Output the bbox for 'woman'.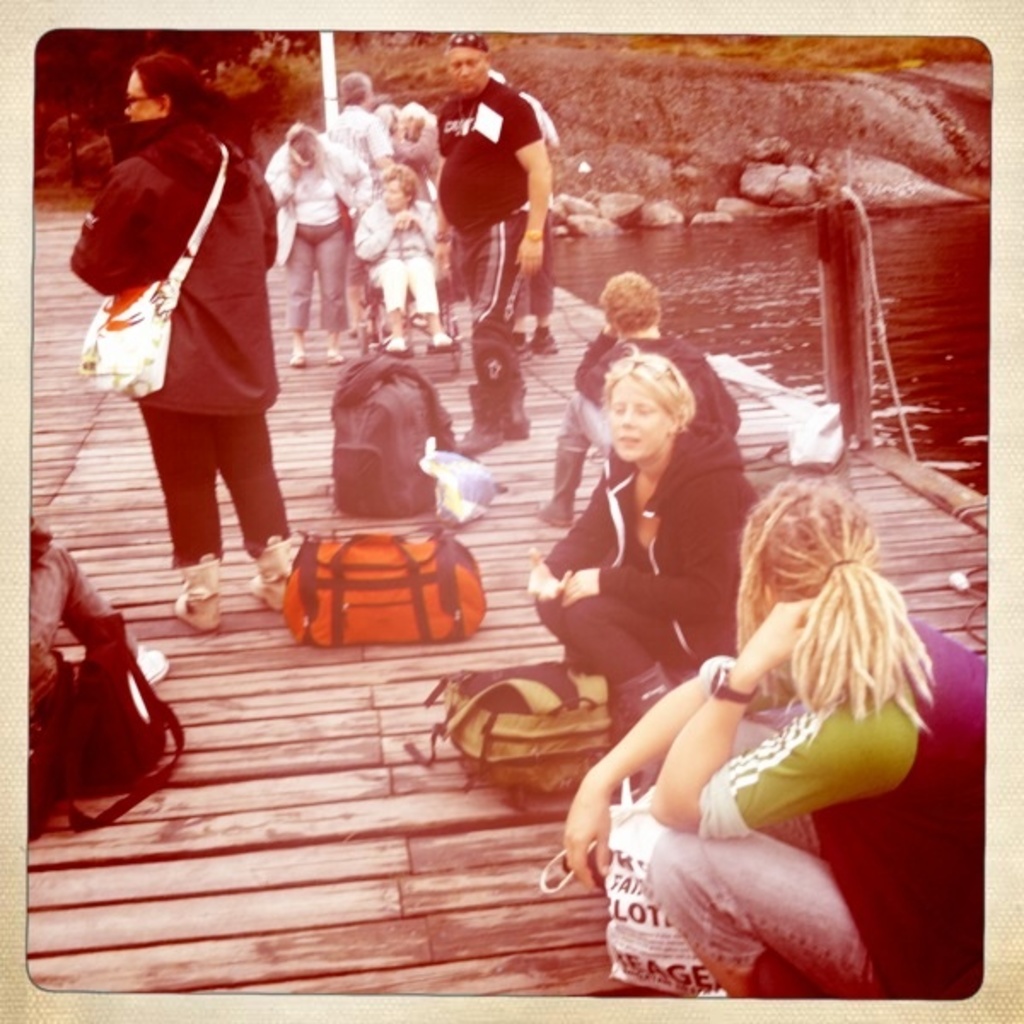
left=382, top=97, right=447, bottom=196.
